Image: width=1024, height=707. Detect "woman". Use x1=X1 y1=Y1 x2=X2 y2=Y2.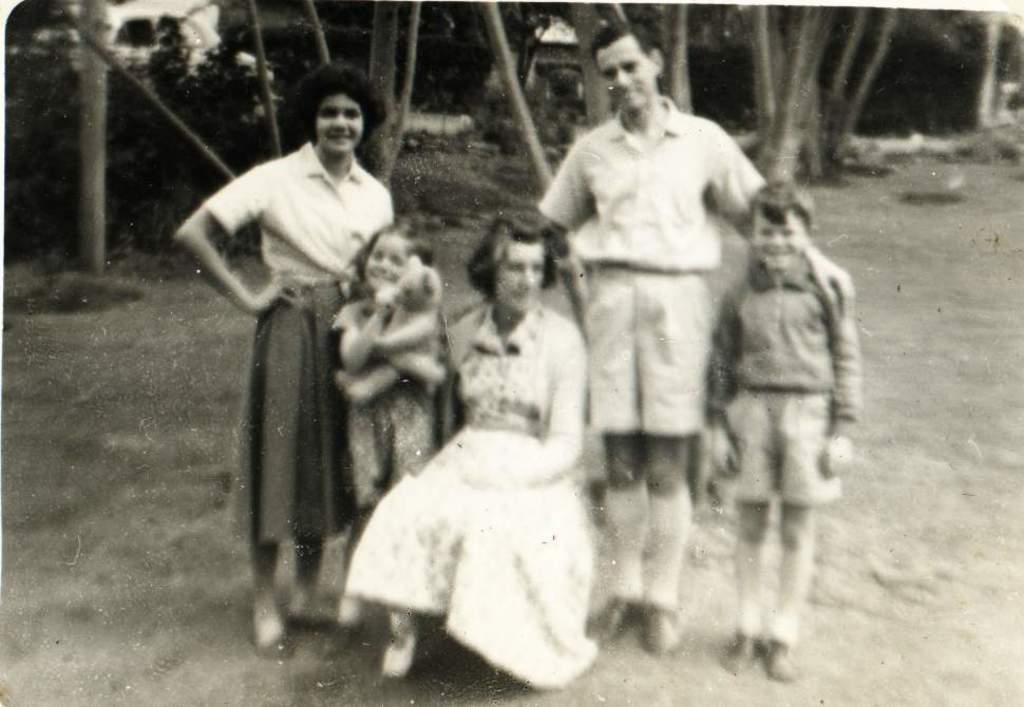
x1=172 y1=62 x2=403 y2=655.
